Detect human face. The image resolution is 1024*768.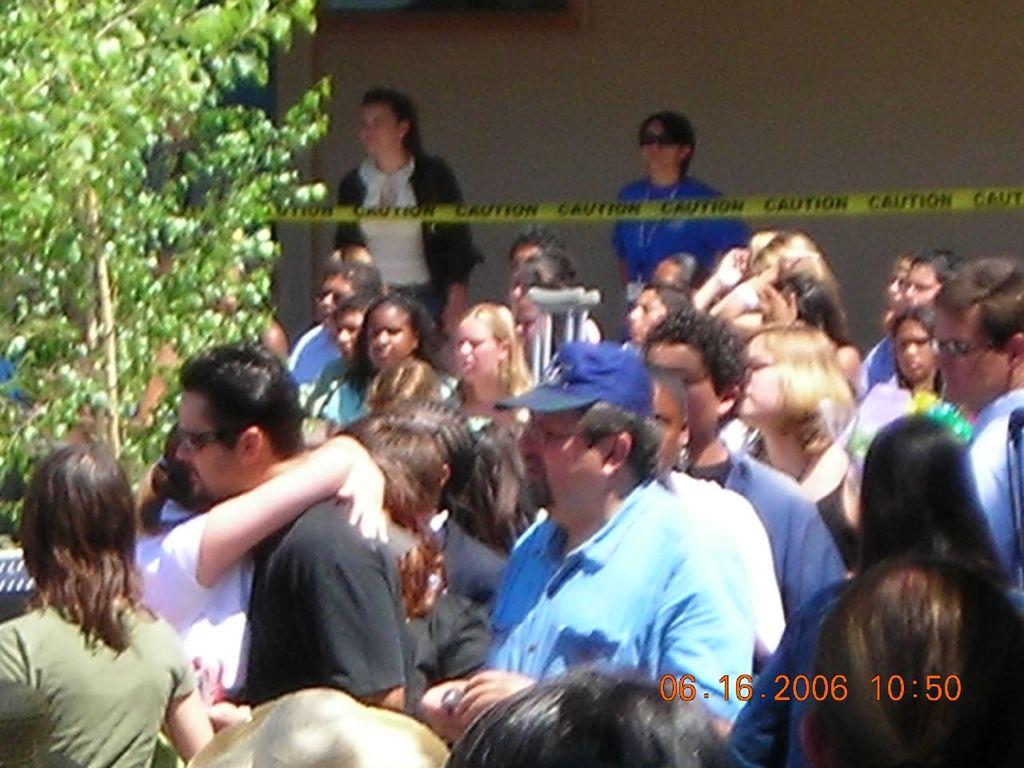
rect(510, 246, 539, 266).
